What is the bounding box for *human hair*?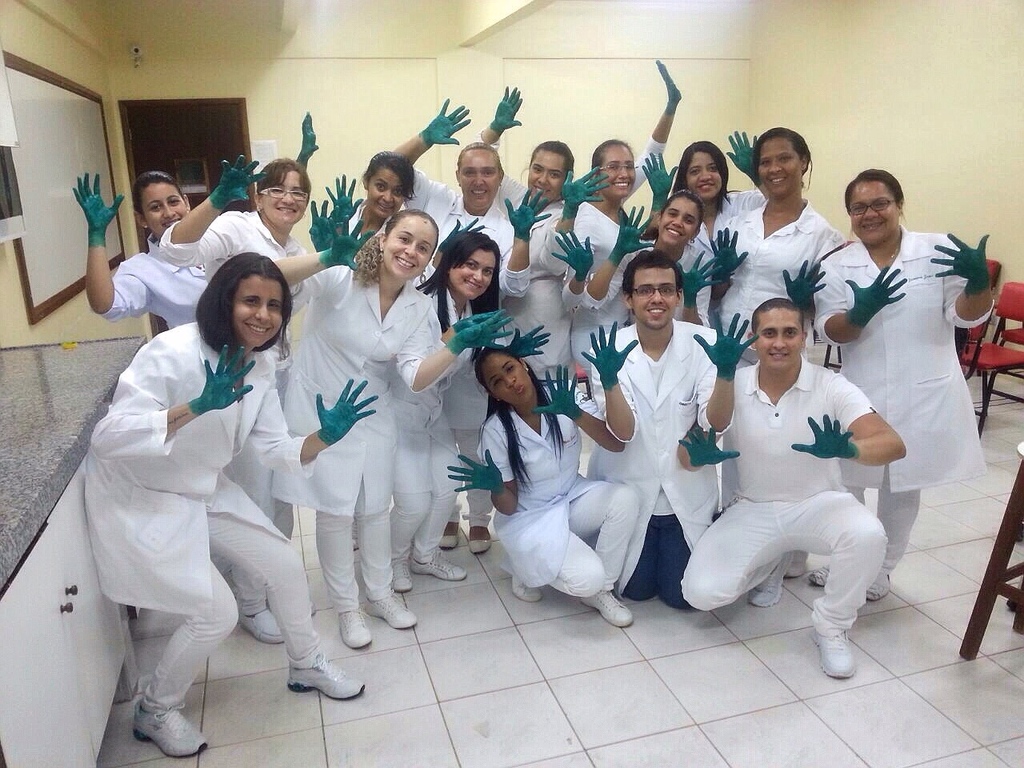
x1=356 y1=205 x2=440 y2=281.
